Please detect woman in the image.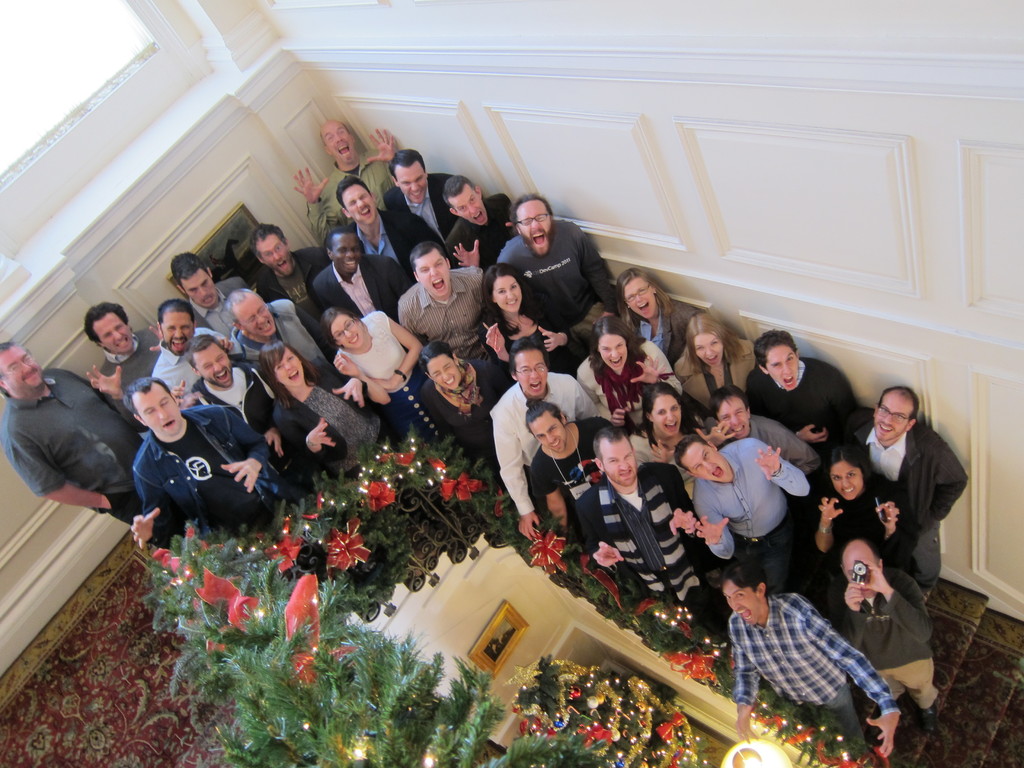
{"x1": 422, "y1": 342, "x2": 509, "y2": 452}.
